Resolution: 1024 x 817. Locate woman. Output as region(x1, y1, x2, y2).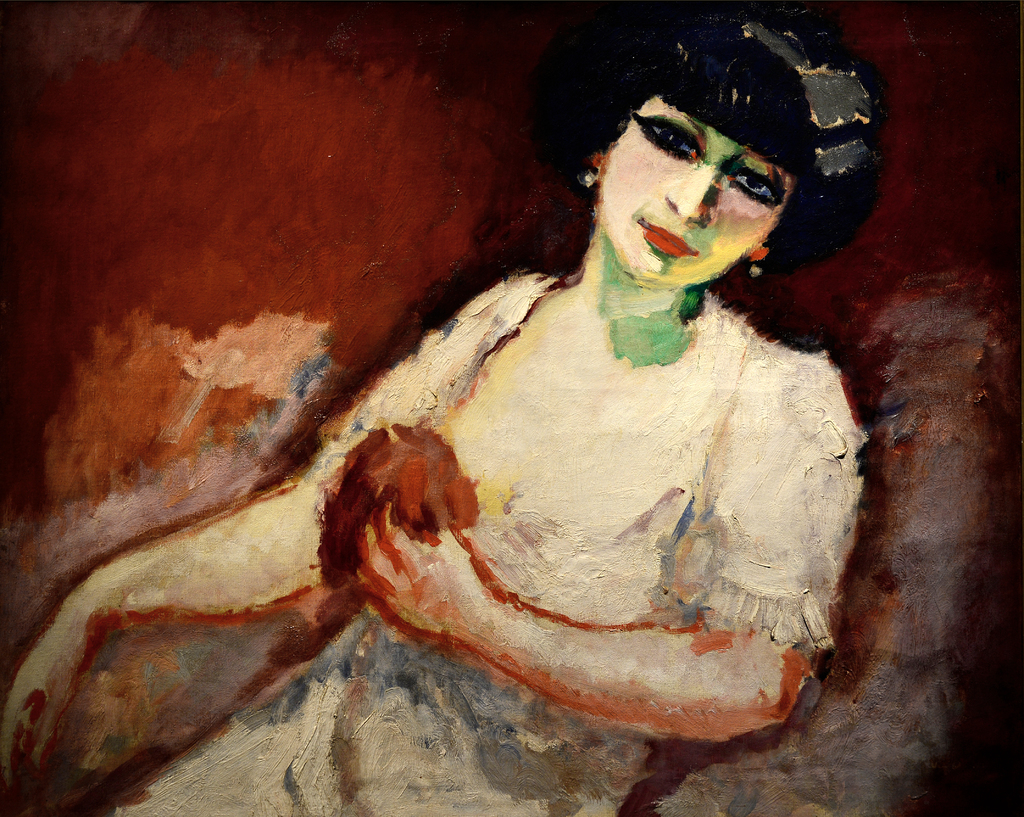
region(141, 22, 931, 763).
